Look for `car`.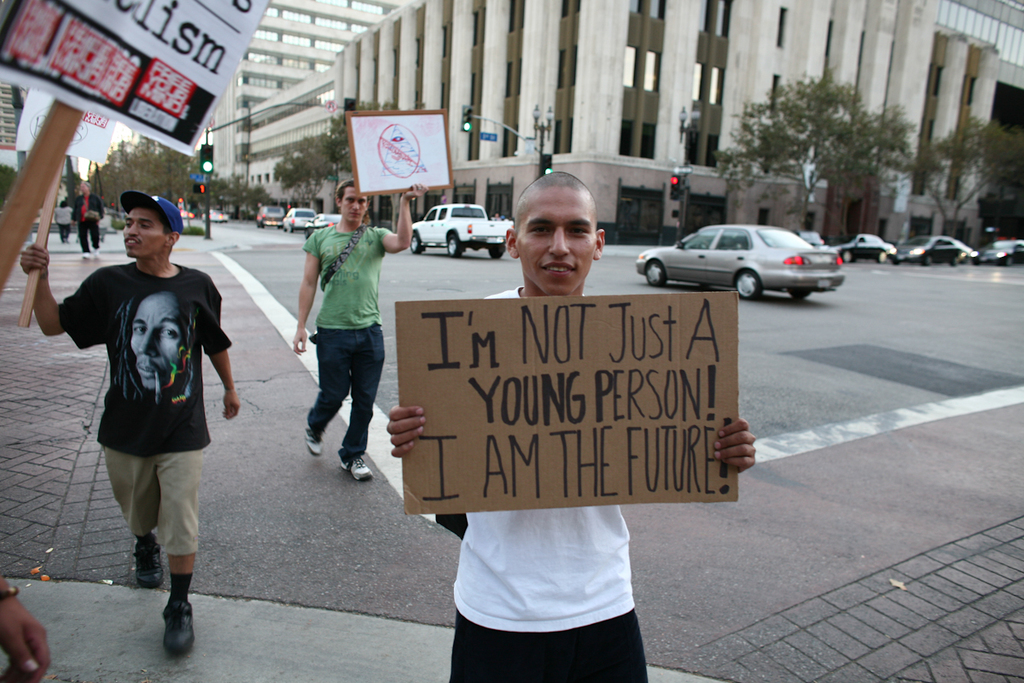
Found: [x1=840, y1=231, x2=900, y2=264].
